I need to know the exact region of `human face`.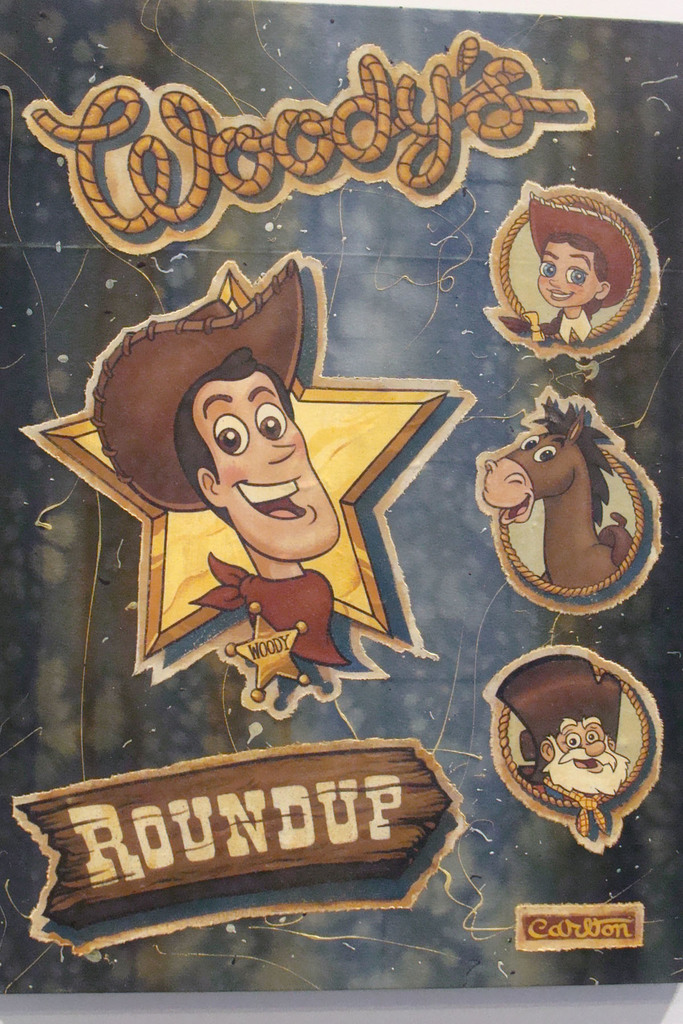
Region: <region>554, 712, 618, 776</region>.
